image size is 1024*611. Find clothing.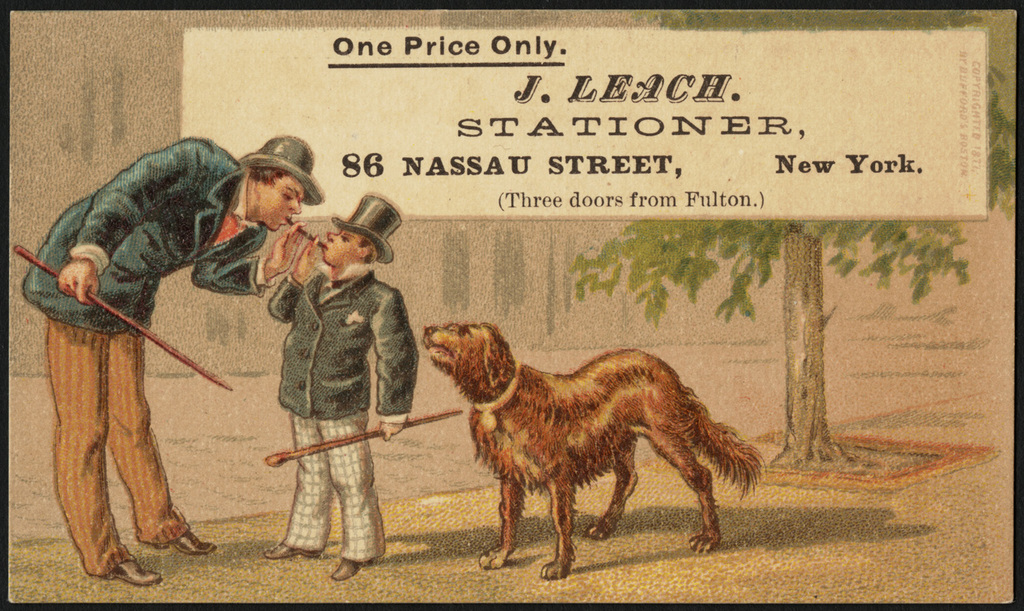
(276, 257, 418, 565).
